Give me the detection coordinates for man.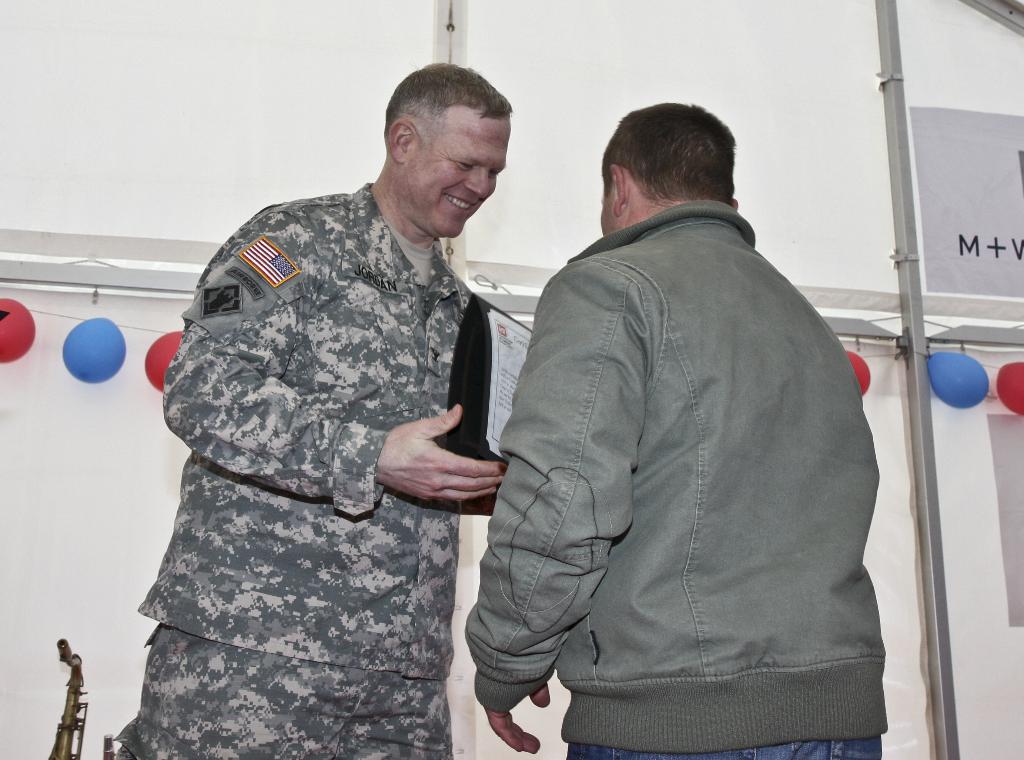
box(463, 102, 890, 759).
